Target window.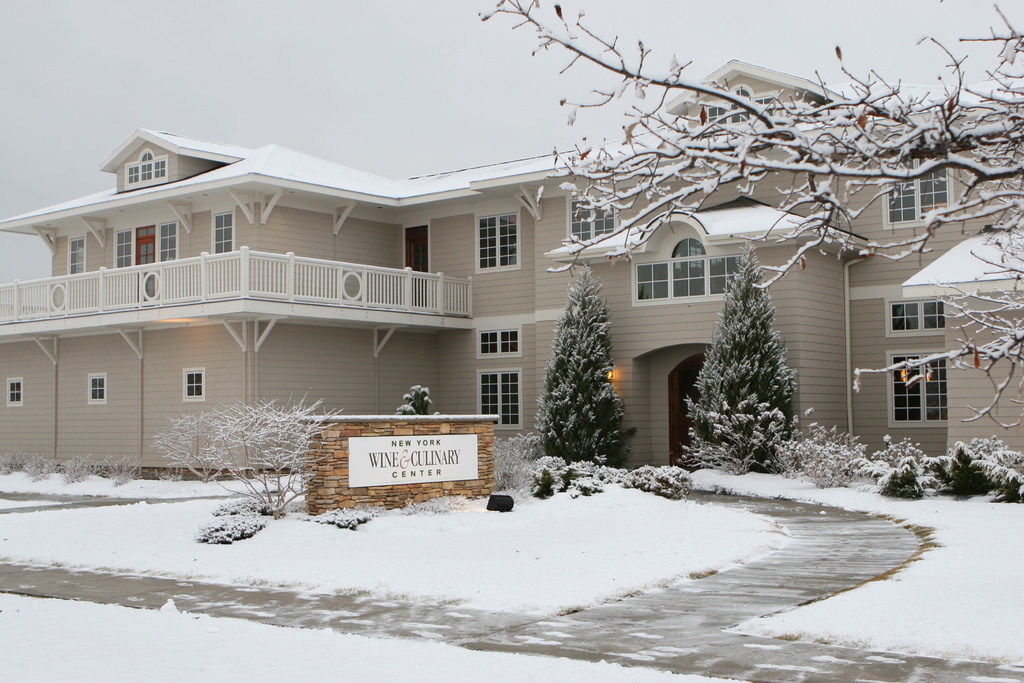
Target region: detection(0, 378, 26, 404).
